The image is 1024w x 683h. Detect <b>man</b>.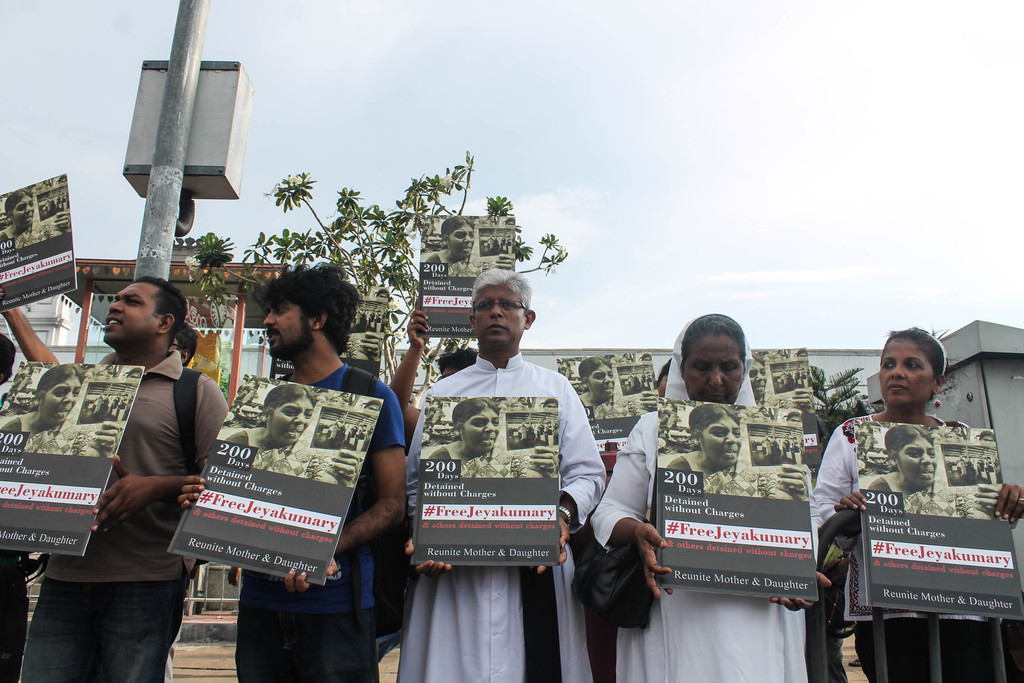
Detection: select_region(403, 265, 610, 682).
